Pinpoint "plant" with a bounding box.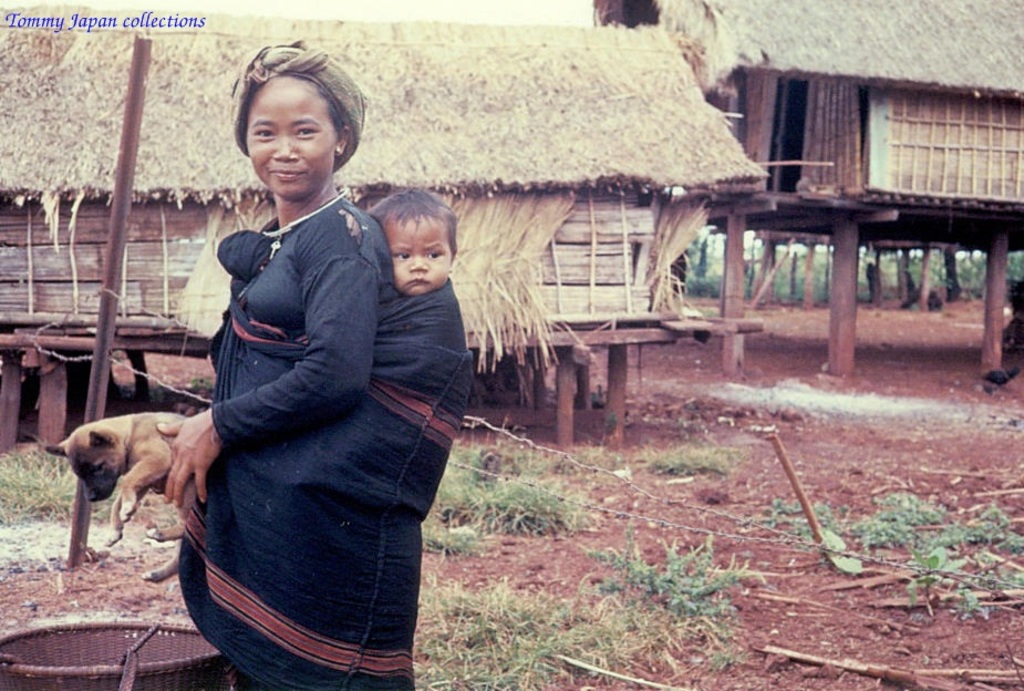
(959, 544, 1023, 625).
